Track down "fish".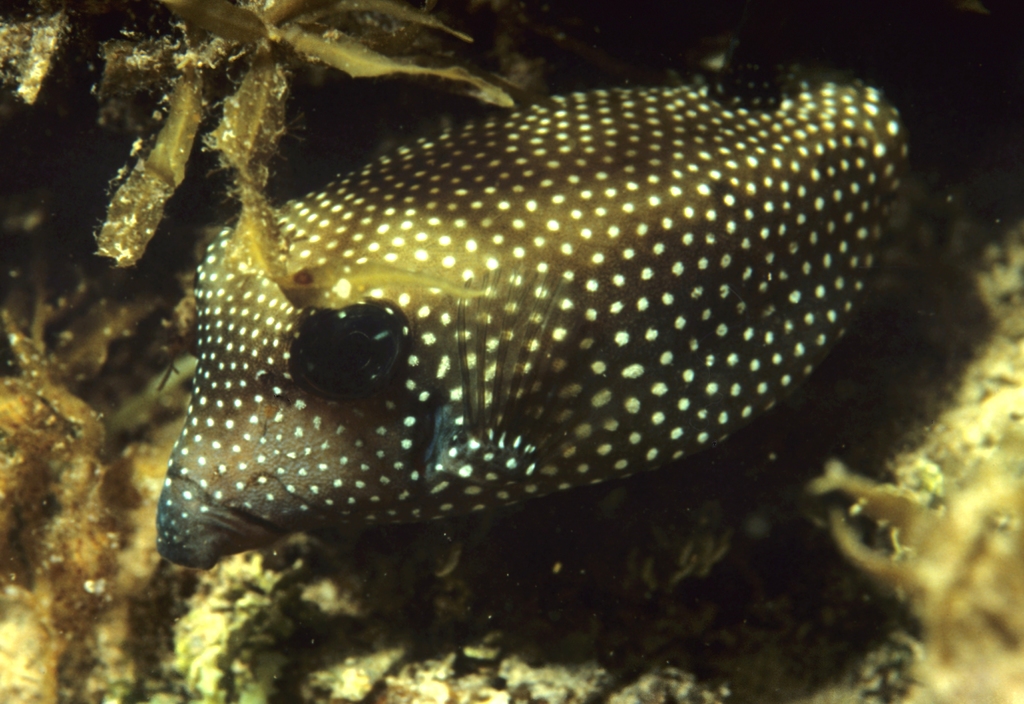
Tracked to BBox(156, 51, 917, 573).
